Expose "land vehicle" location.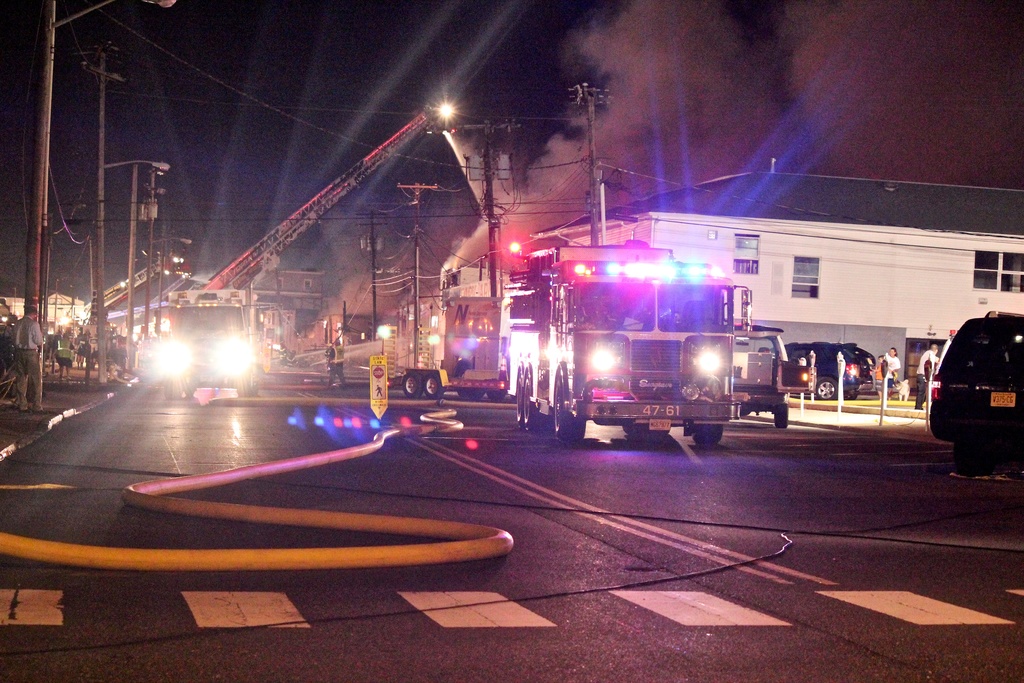
Exposed at 936 311 1020 466.
